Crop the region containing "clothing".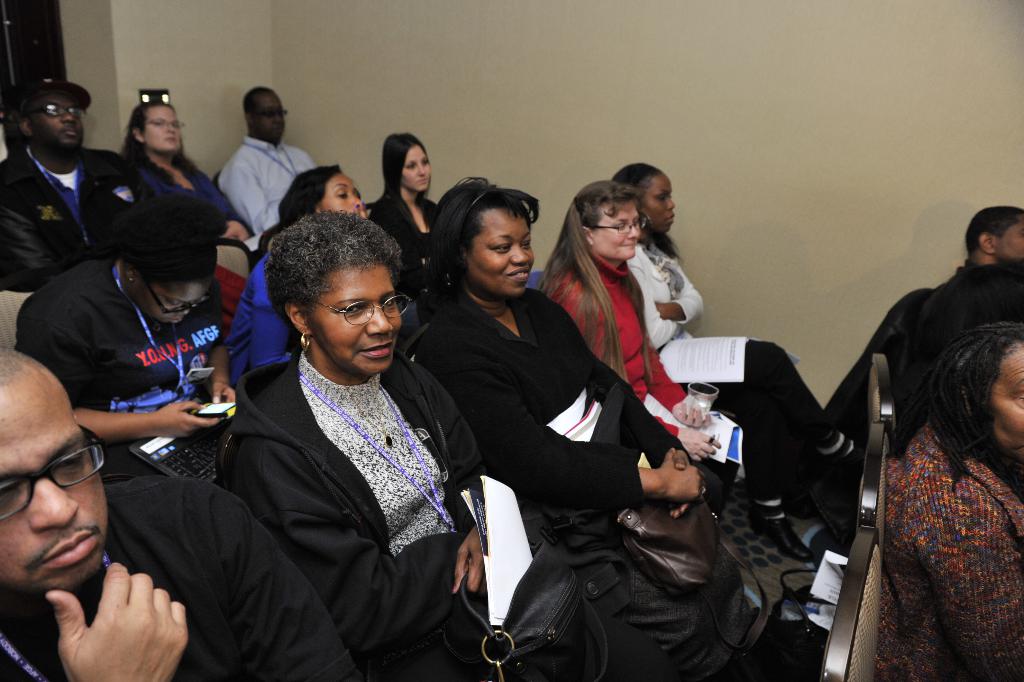
Crop region: box(411, 271, 694, 535).
